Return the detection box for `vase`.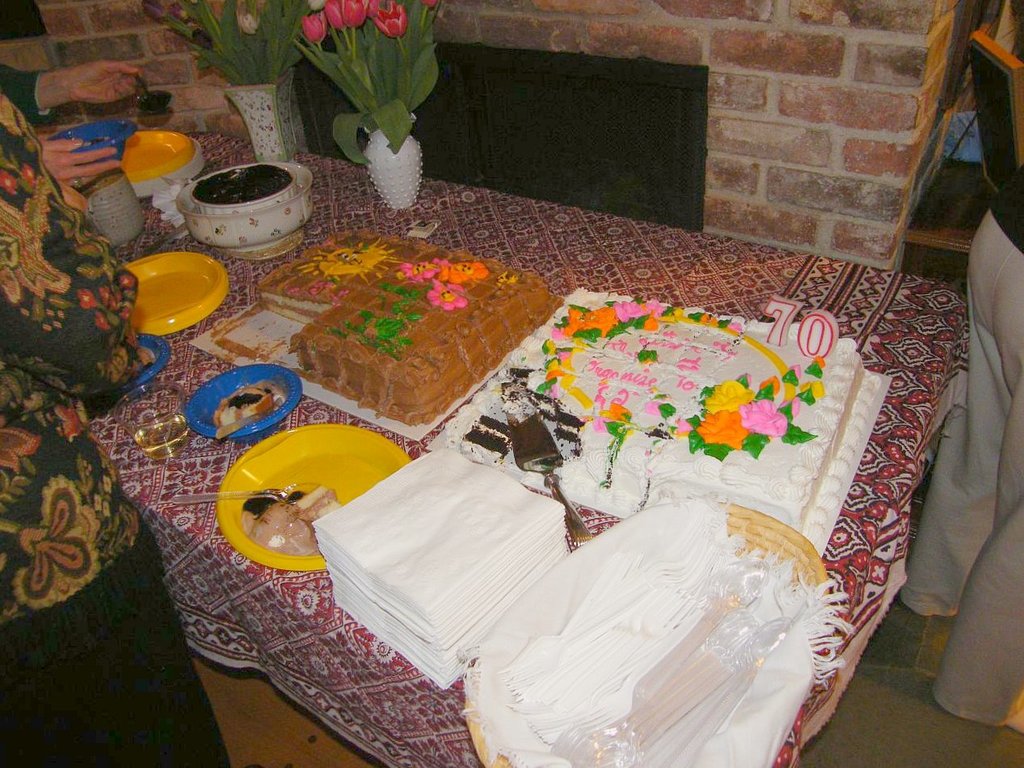
left=362, top=125, right=428, bottom=207.
